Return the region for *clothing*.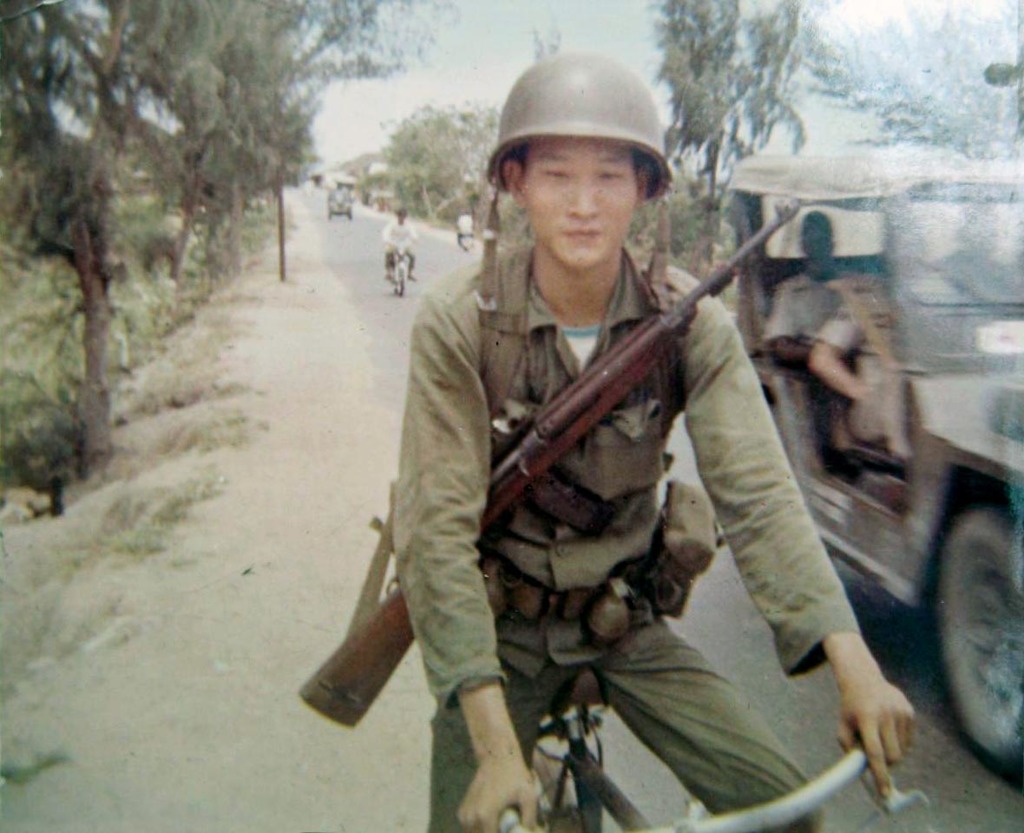
{"left": 324, "top": 115, "right": 881, "bottom": 800}.
